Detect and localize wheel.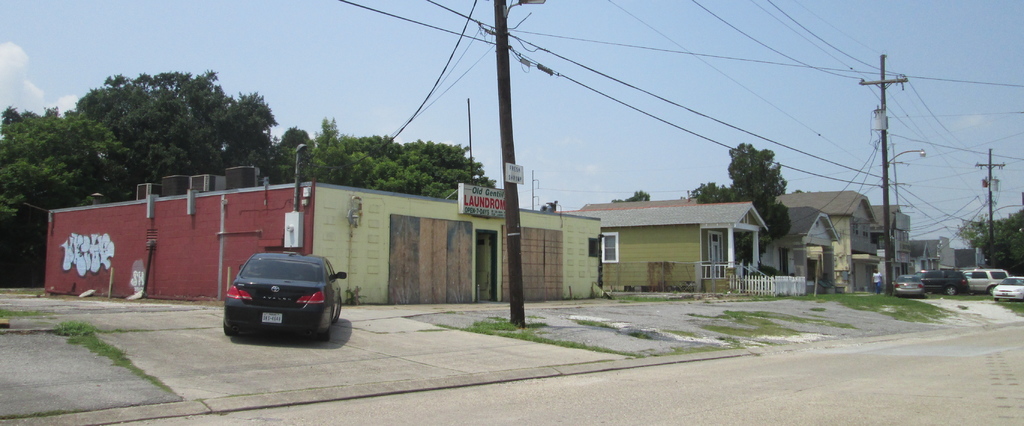
Localized at pyautogui.locateOnScreen(225, 326, 238, 338).
